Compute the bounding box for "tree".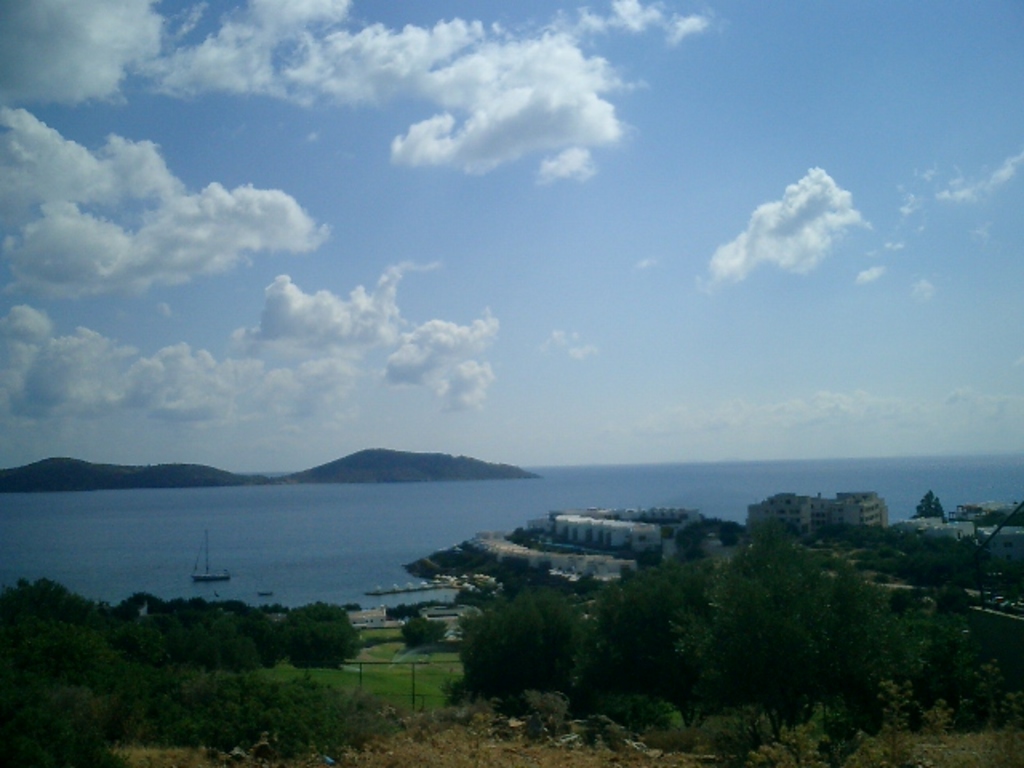
<box>461,523,968,733</box>.
